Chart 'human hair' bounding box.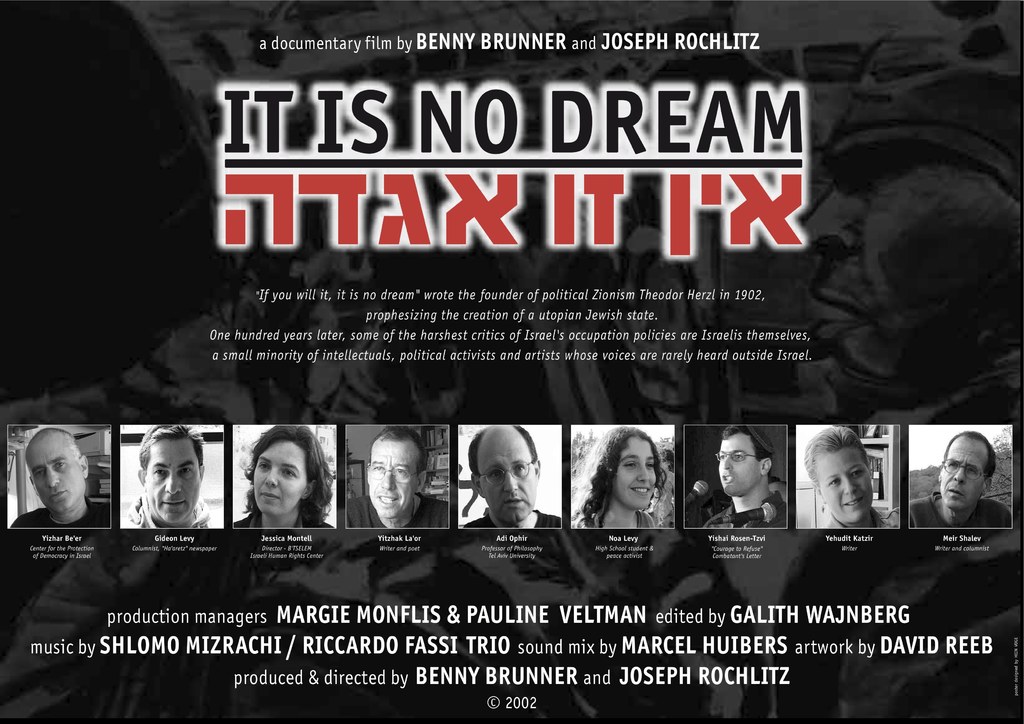
Charted: x1=801, y1=424, x2=869, y2=495.
